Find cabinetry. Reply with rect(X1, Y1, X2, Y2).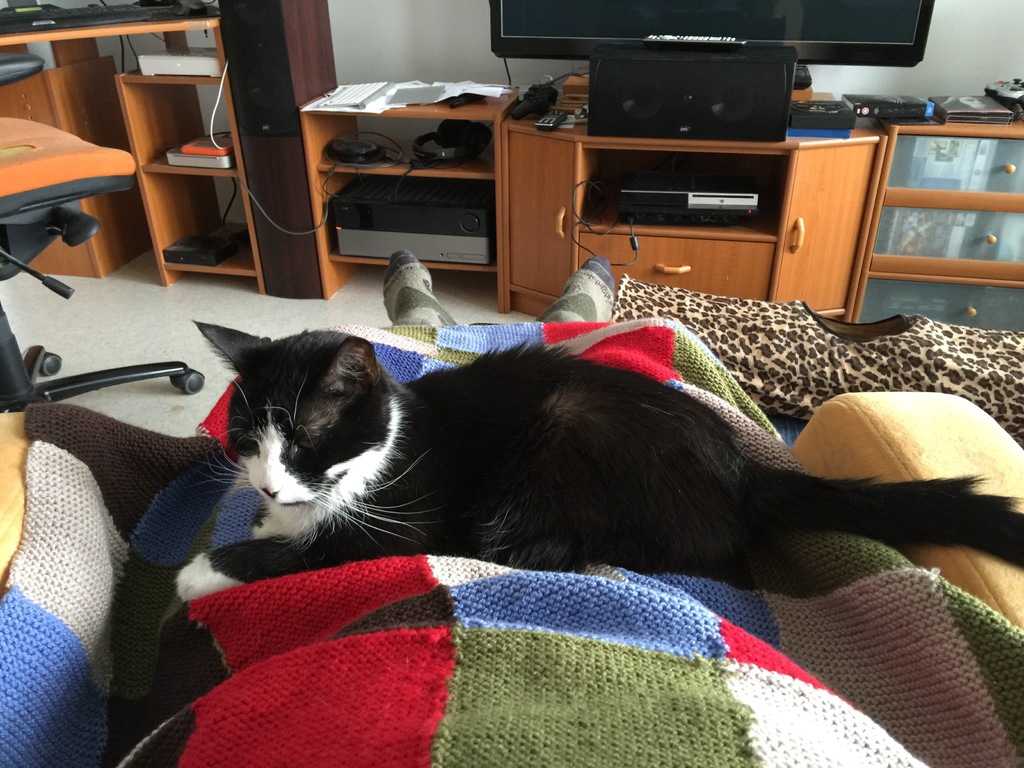
rect(450, 44, 904, 305).
